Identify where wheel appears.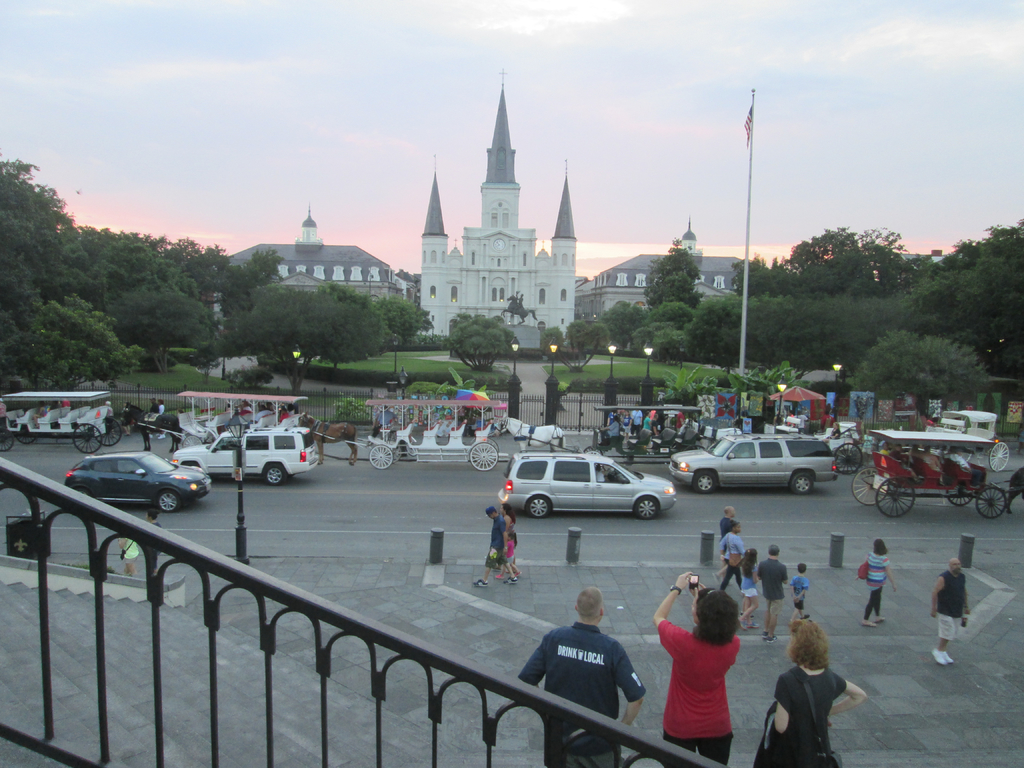
Appears at x1=874 y1=479 x2=912 y2=522.
